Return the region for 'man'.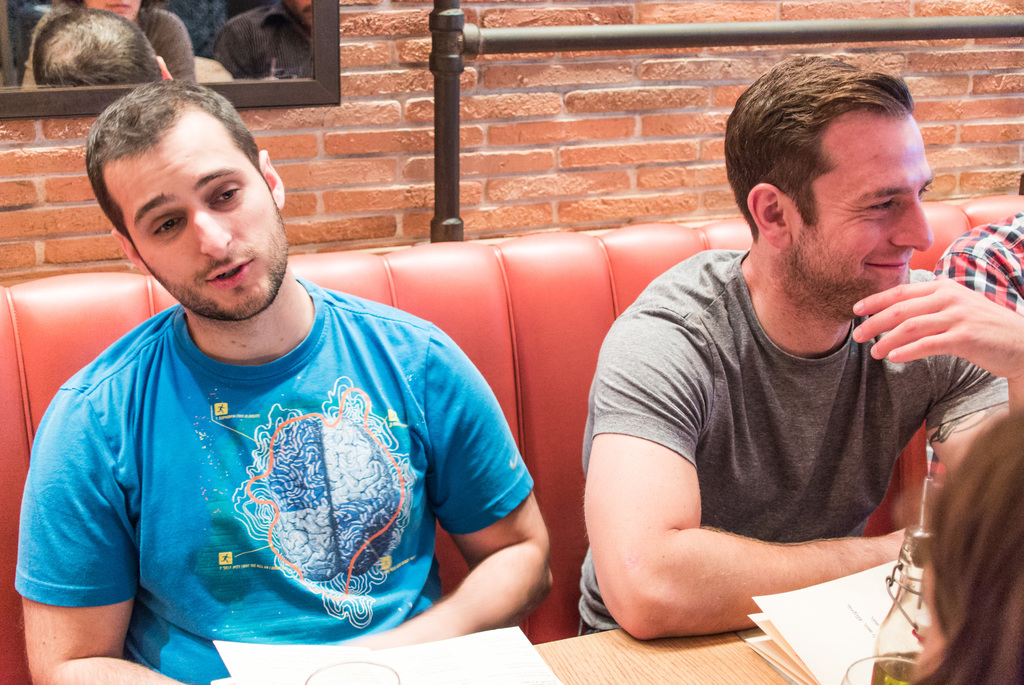
x1=566 y1=54 x2=1023 y2=638.
